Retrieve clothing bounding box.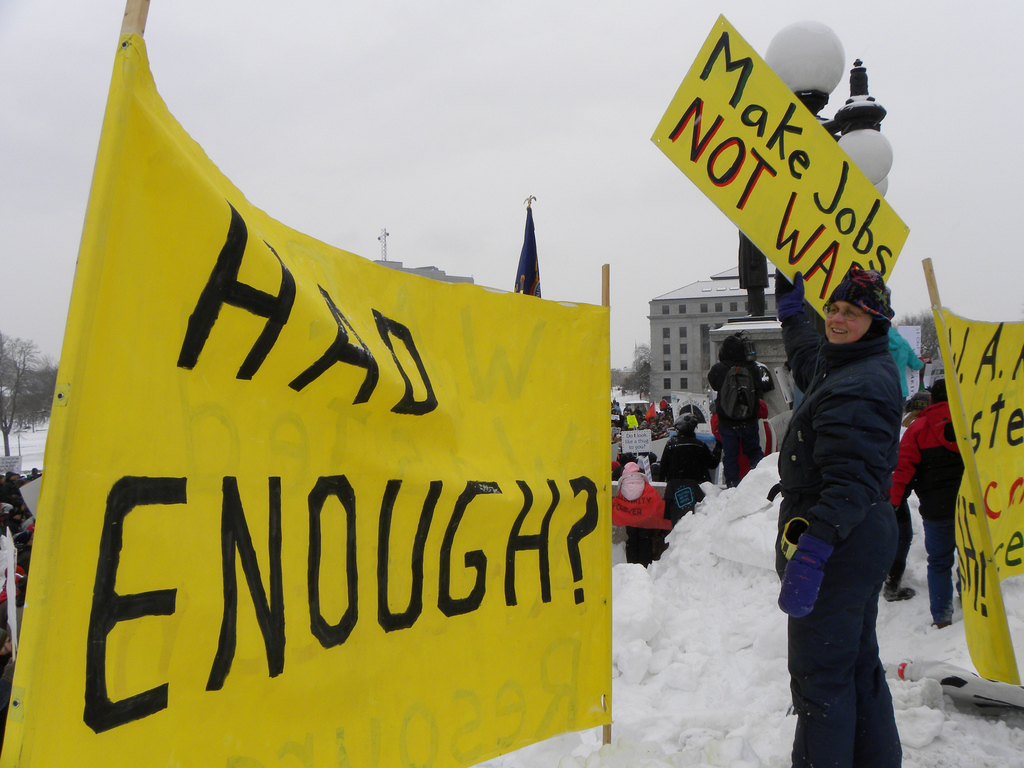
Bounding box: box(899, 392, 965, 626).
